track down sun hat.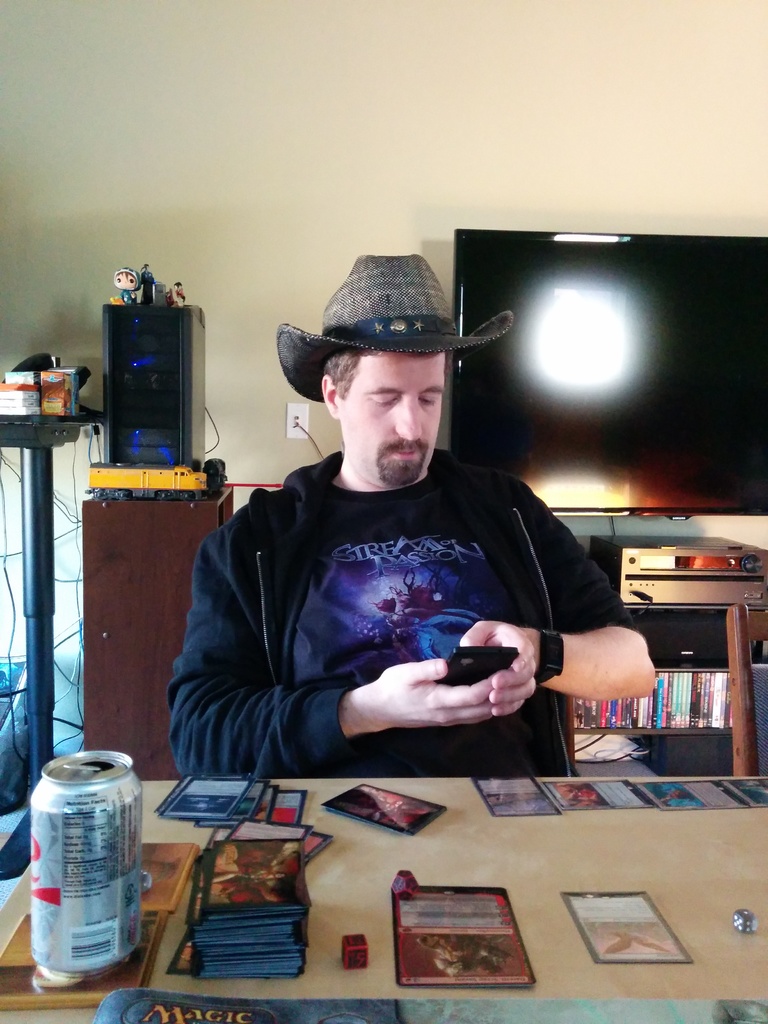
Tracked to (x1=278, y1=245, x2=511, y2=415).
